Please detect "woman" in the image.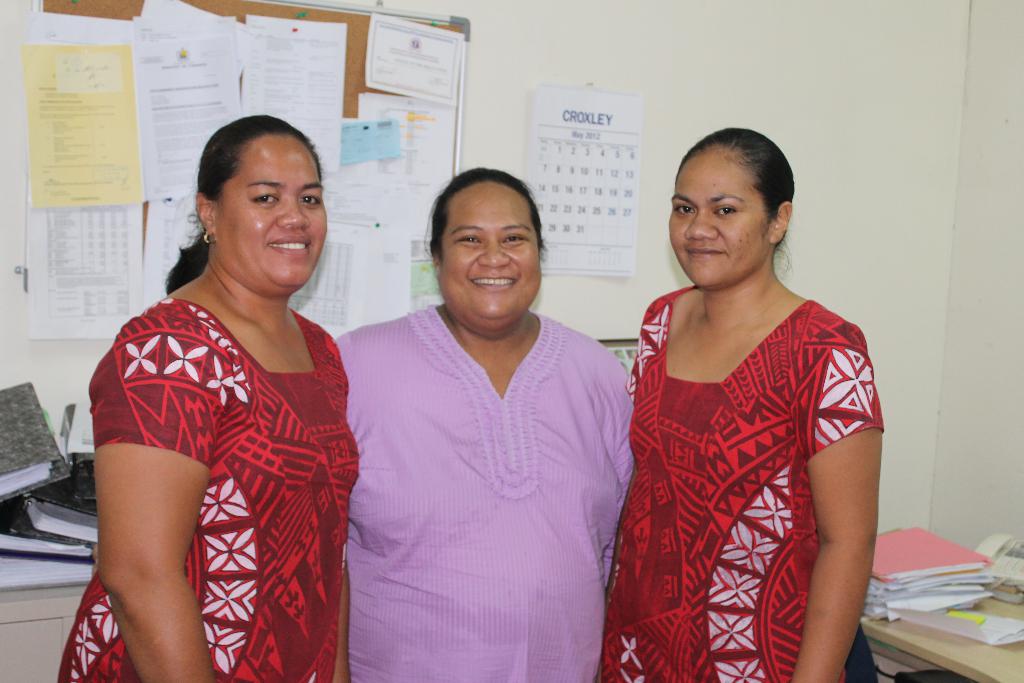
74 94 367 682.
